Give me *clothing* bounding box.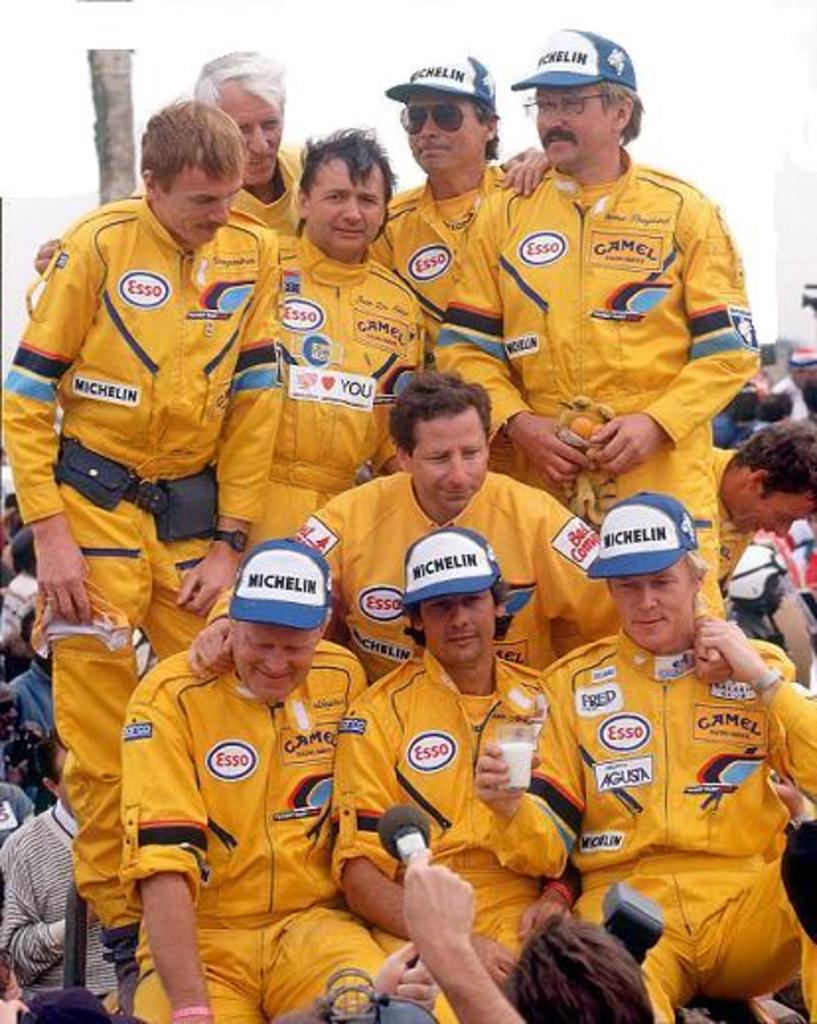
bbox=[361, 45, 505, 107].
